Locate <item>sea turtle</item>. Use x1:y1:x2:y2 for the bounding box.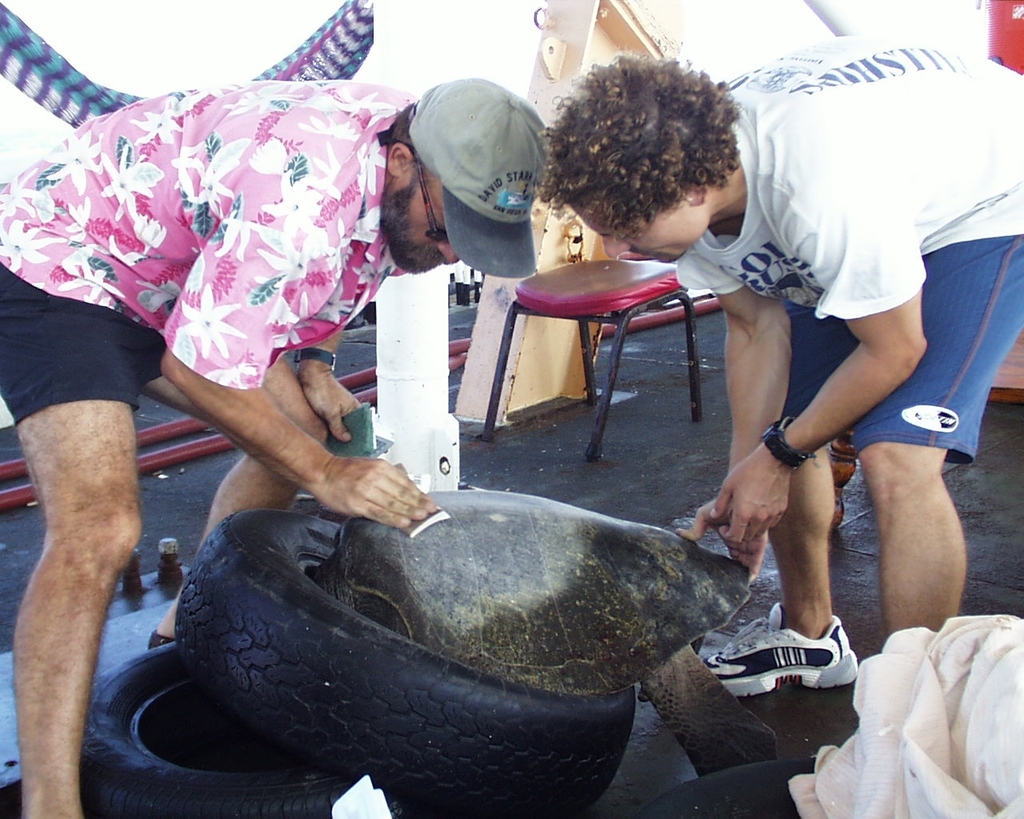
310:485:786:777.
